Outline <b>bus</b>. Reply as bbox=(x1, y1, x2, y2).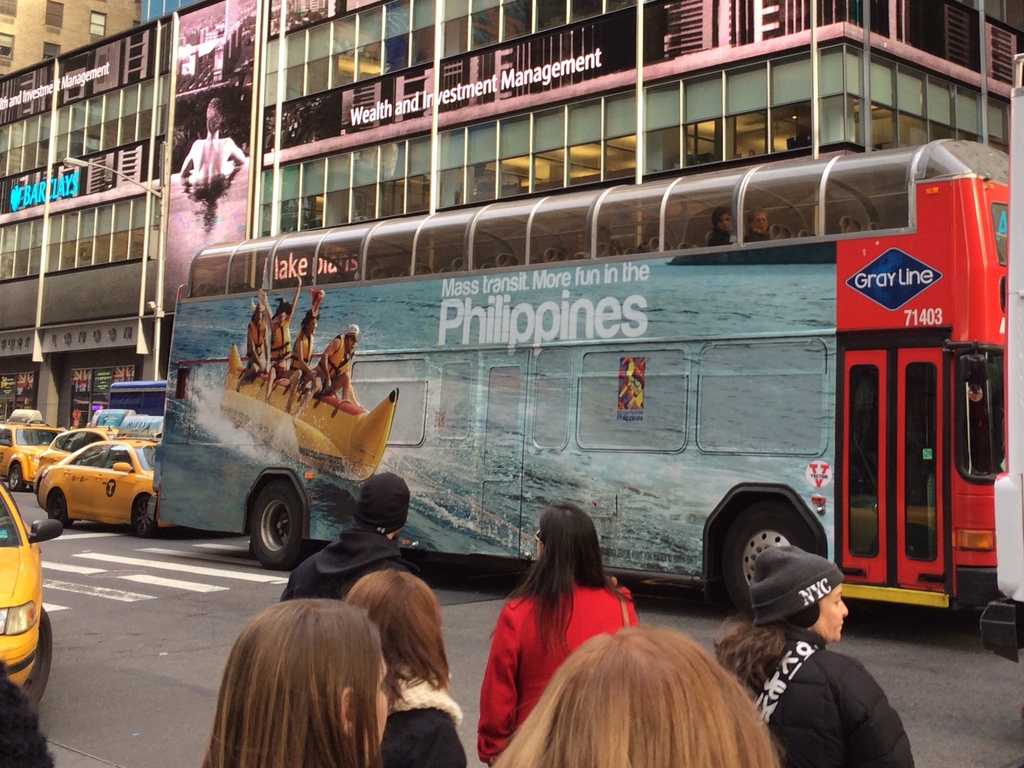
bbox=(106, 377, 166, 413).
